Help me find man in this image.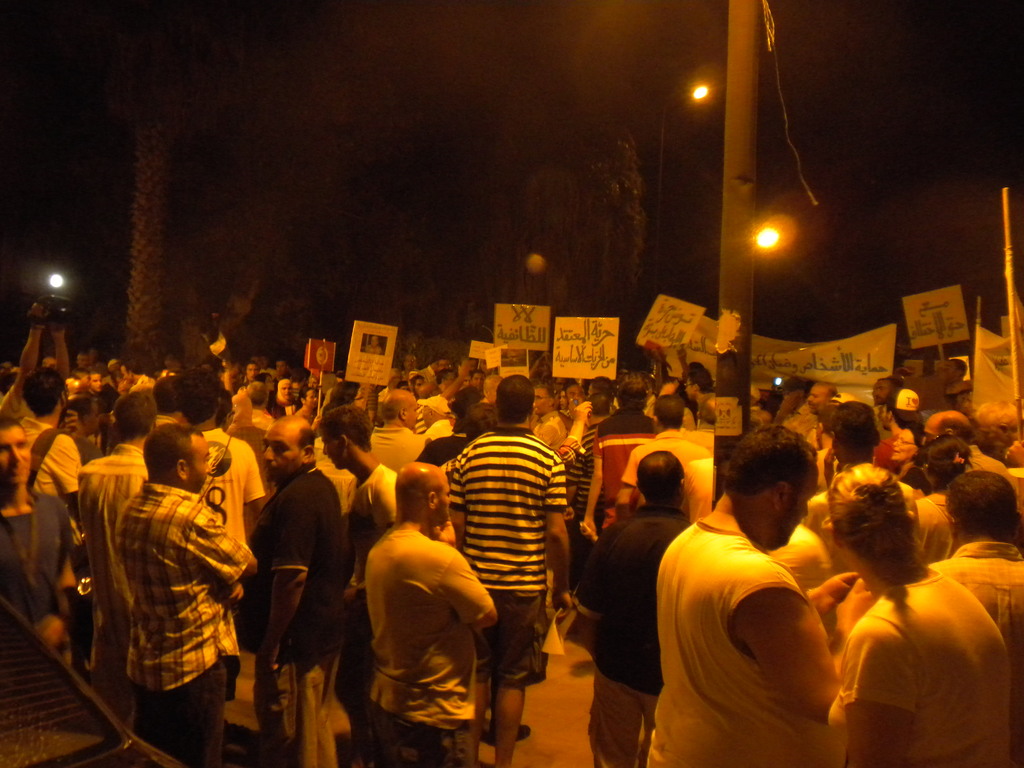
Found it: box=[83, 369, 104, 391].
